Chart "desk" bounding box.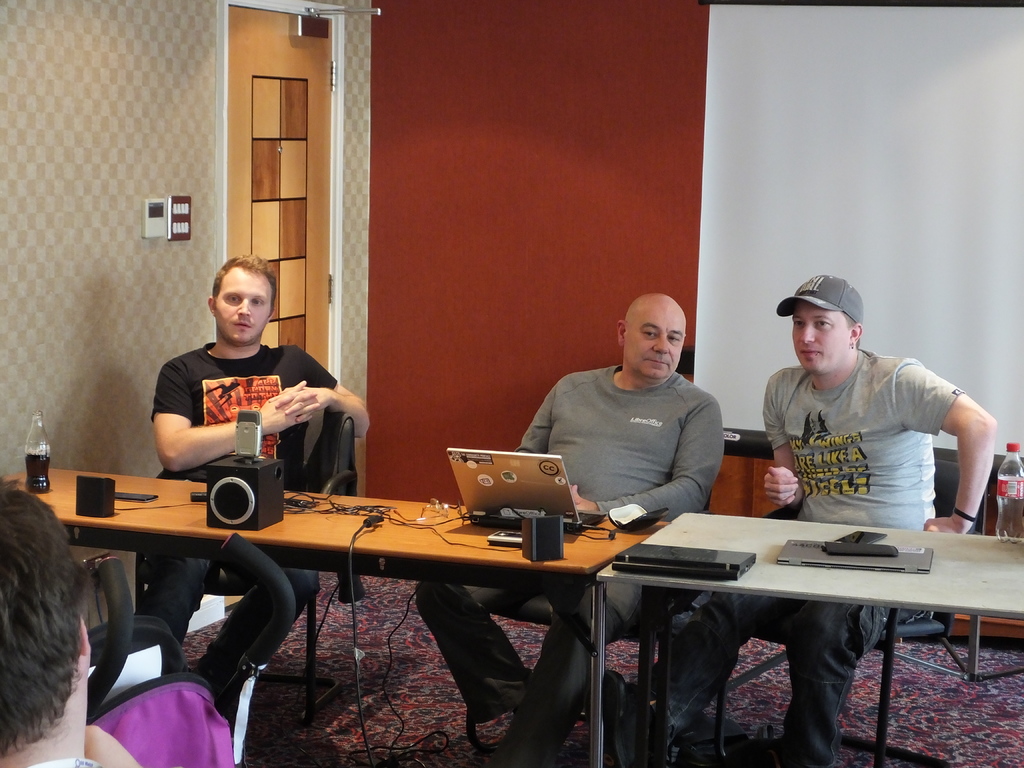
Charted: [586,508,1023,767].
